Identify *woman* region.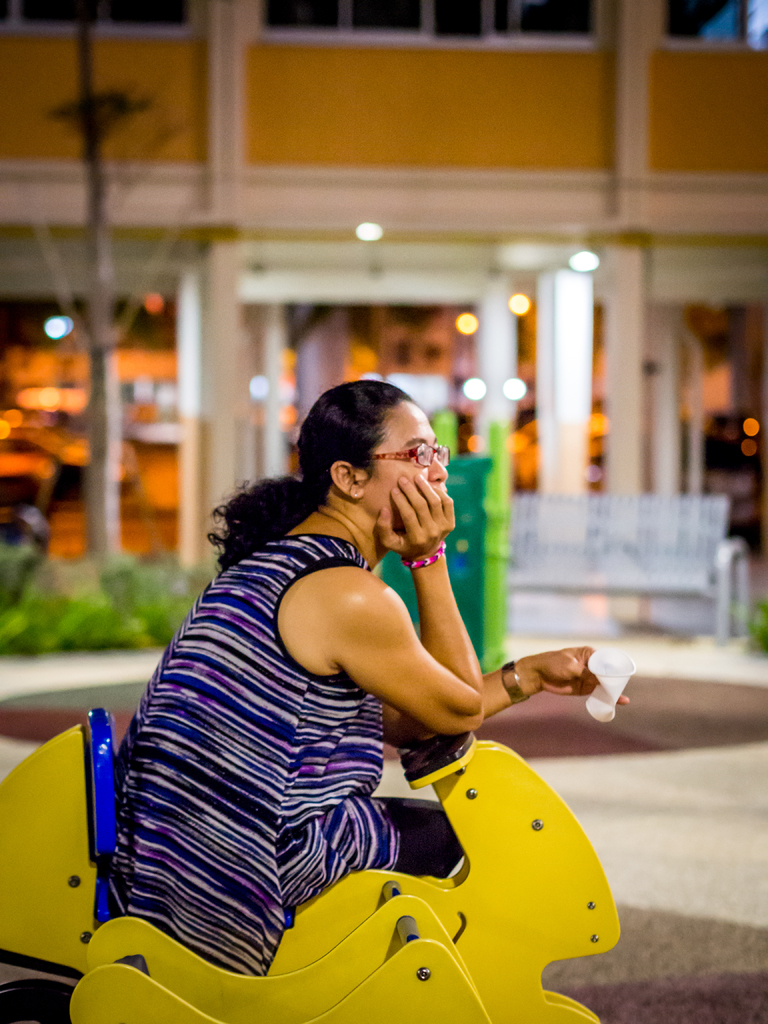
Region: (114, 374, 628, 975).
